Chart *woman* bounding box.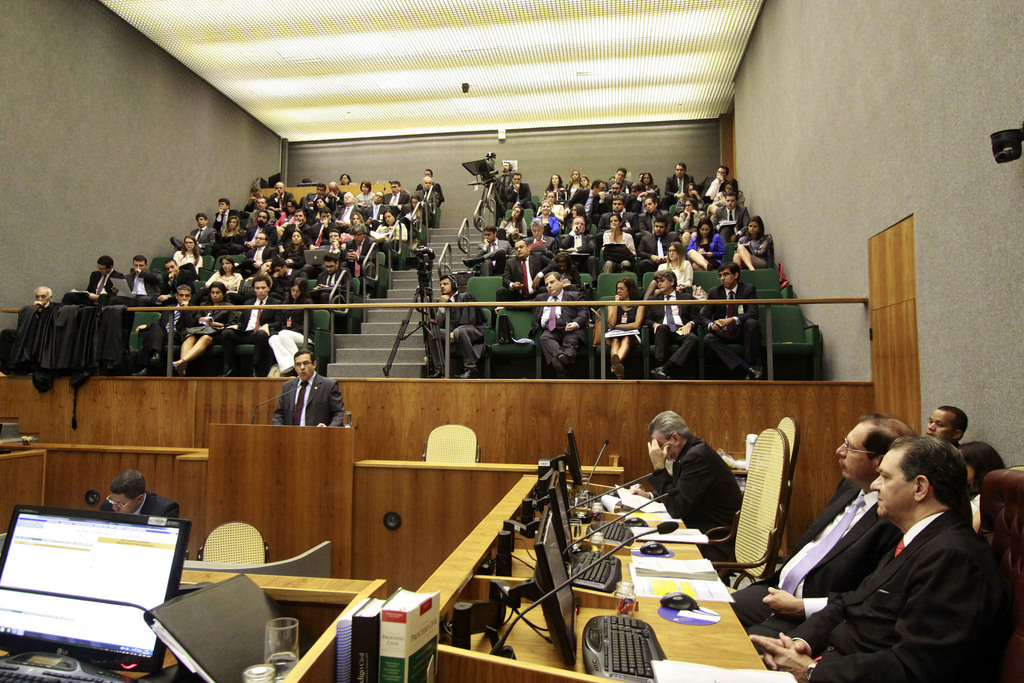
Charted: bbox(573, 172, 591, 207).
